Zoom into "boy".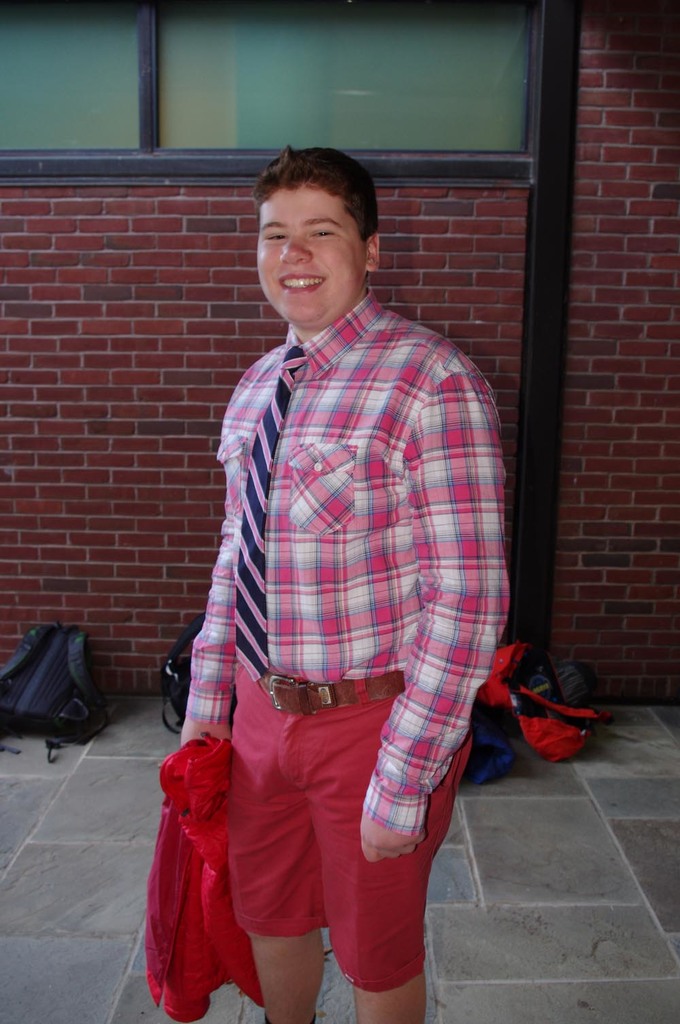
Zoom target: 160,112,506,1004.
